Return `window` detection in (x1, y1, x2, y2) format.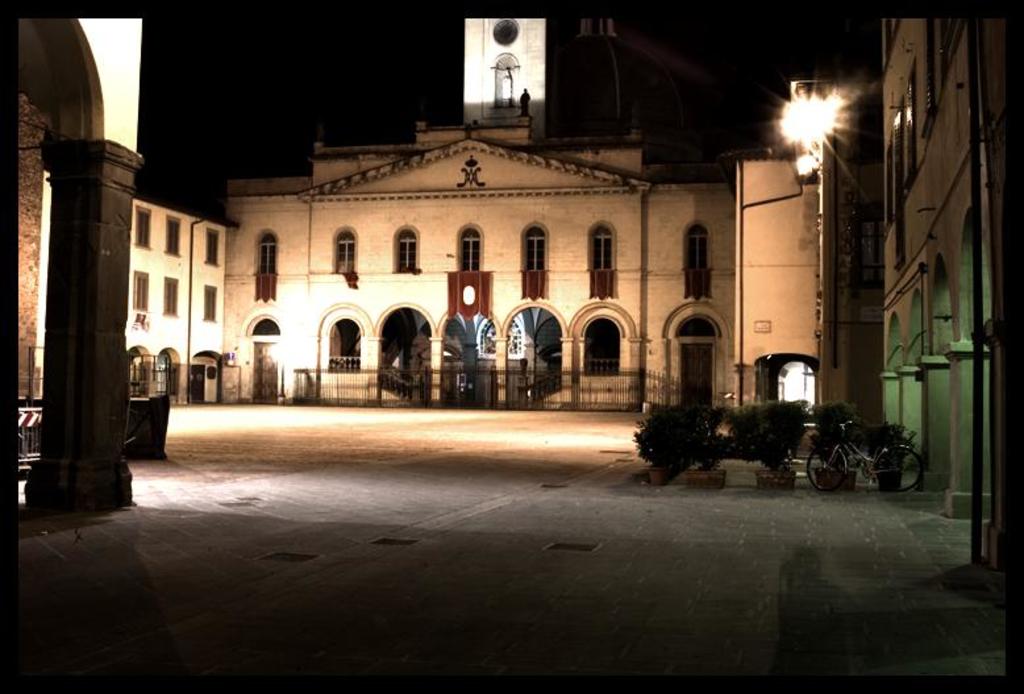
(209, 229, 220, 266).
